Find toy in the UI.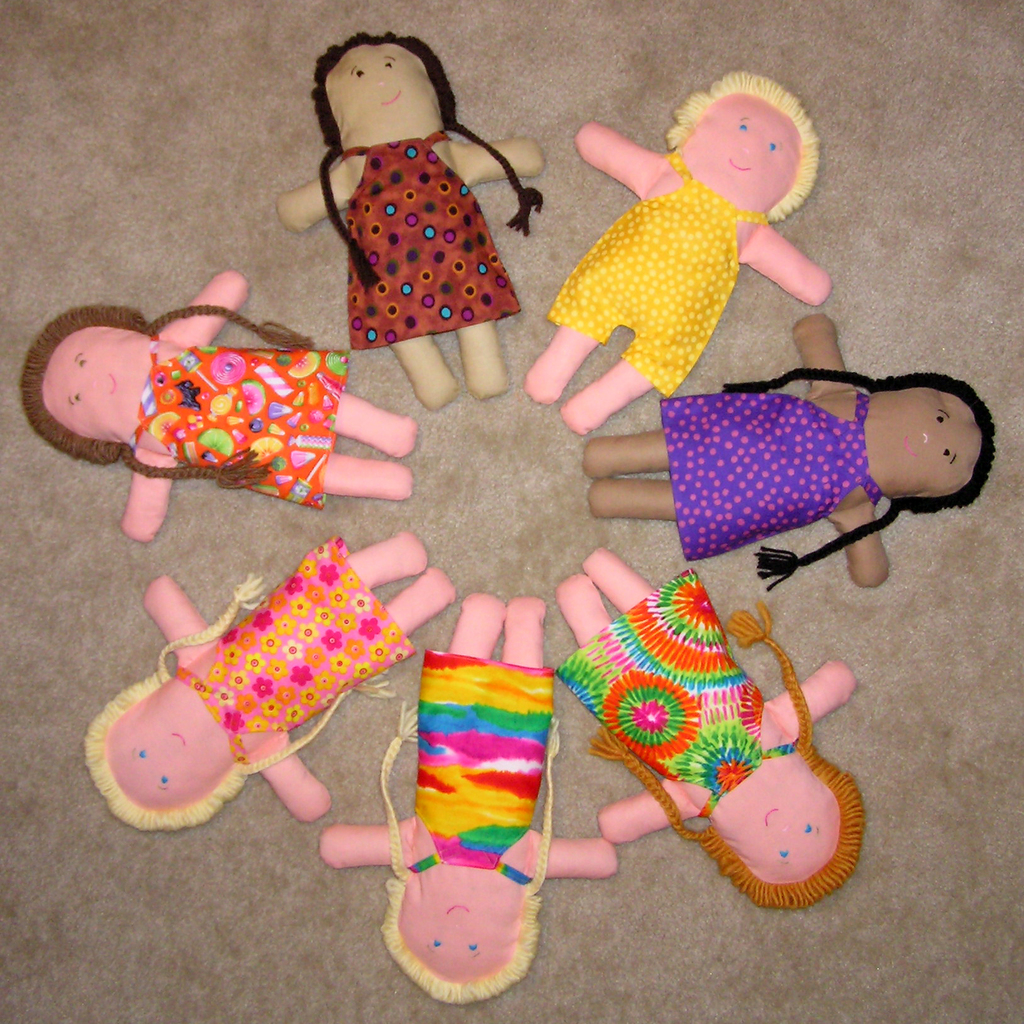
UI element at pyautogui.locateOnScreen(545, 552, 919, 945).
